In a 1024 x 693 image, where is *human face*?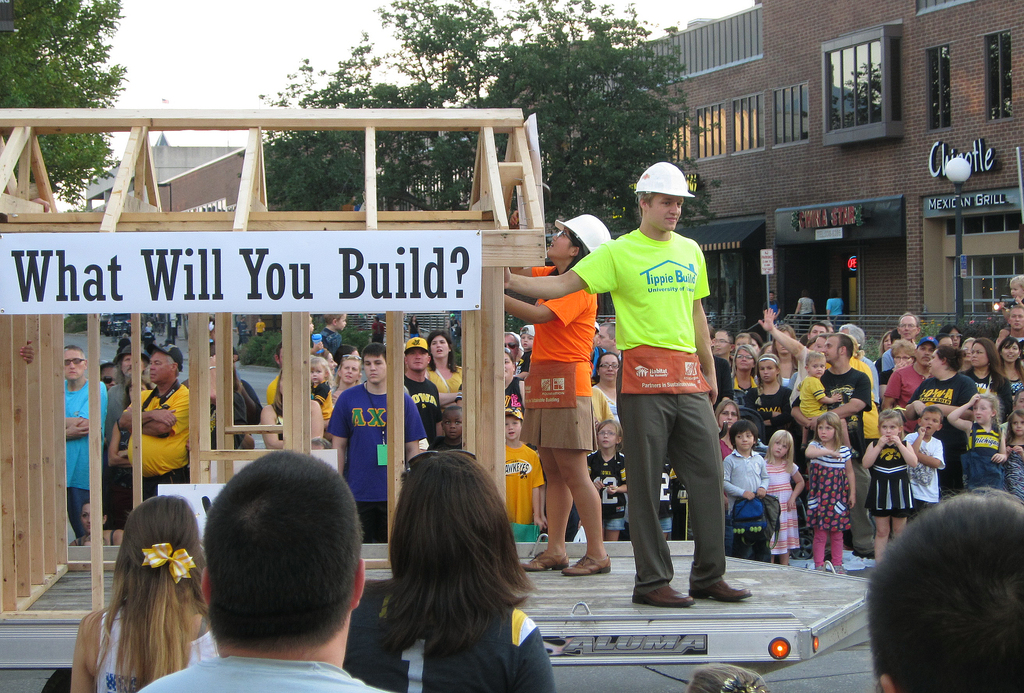
{"left": 311, "top": 364, "right": 324, "bottom": 387}.
